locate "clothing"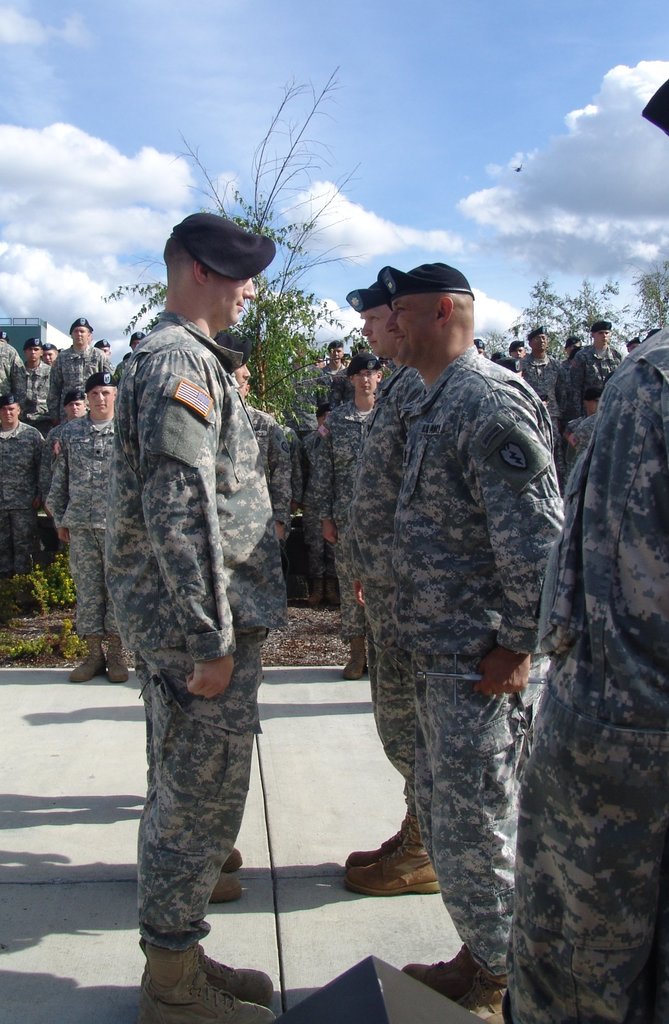
0/415/49/580
